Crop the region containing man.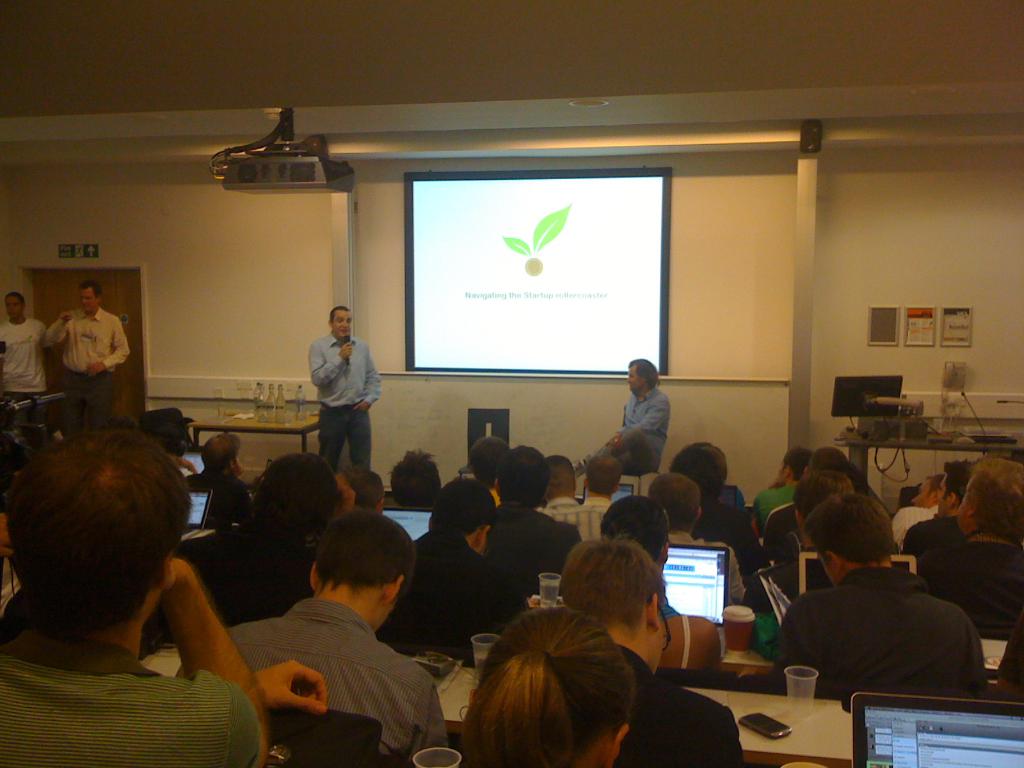
Crop region: box=[754, 443, 798, 522].
